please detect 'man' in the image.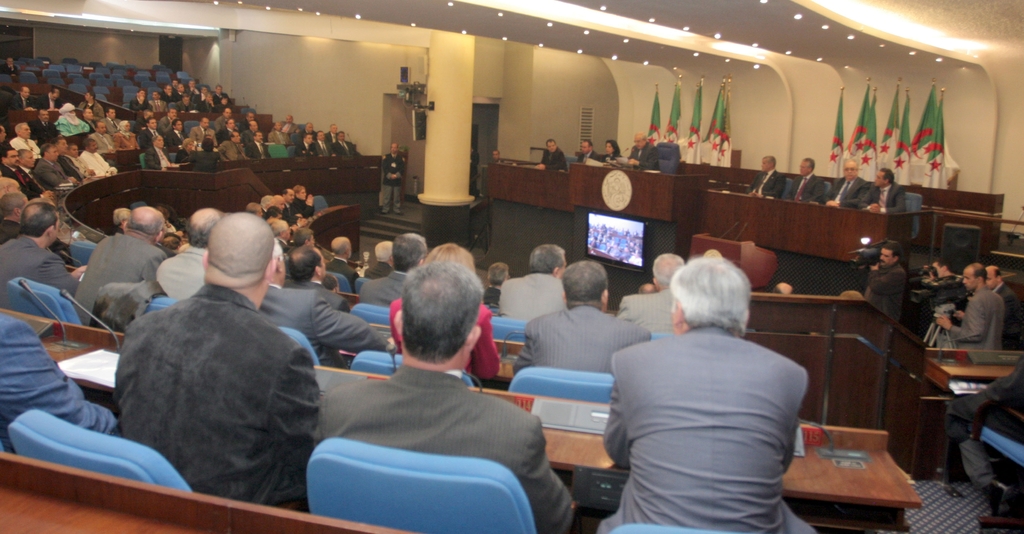
x1=784, y1=162, x2=828, y2=210.
